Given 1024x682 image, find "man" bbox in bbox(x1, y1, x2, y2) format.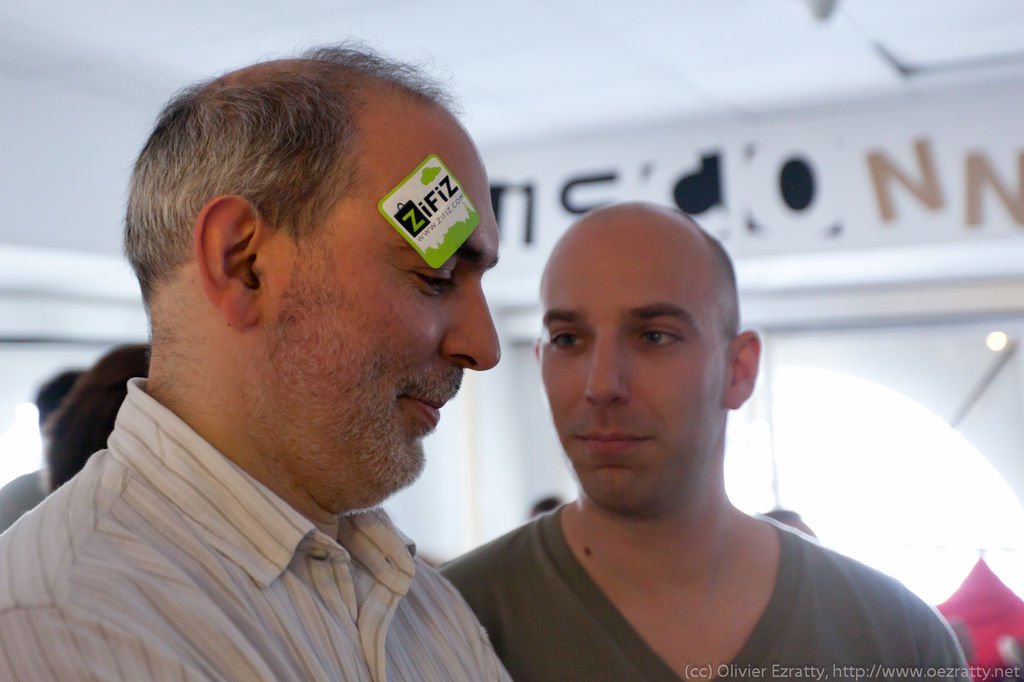
bbox(45, 337, 152, 495).
